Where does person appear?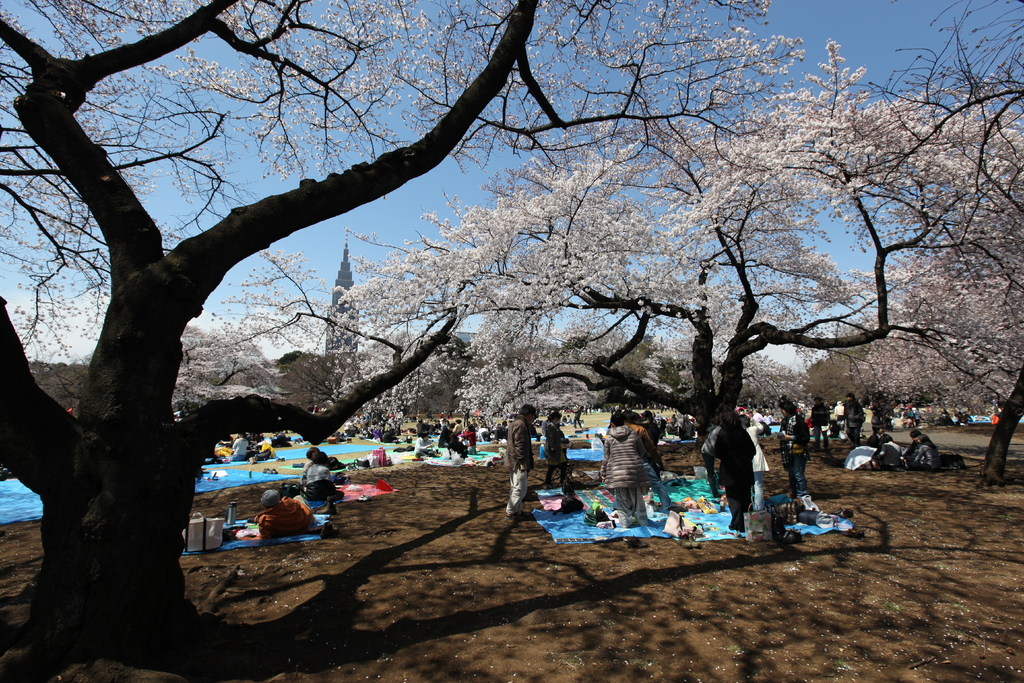
Appears at {"left": 776, "top": 399, "right": 810, "bottom": 497}.
